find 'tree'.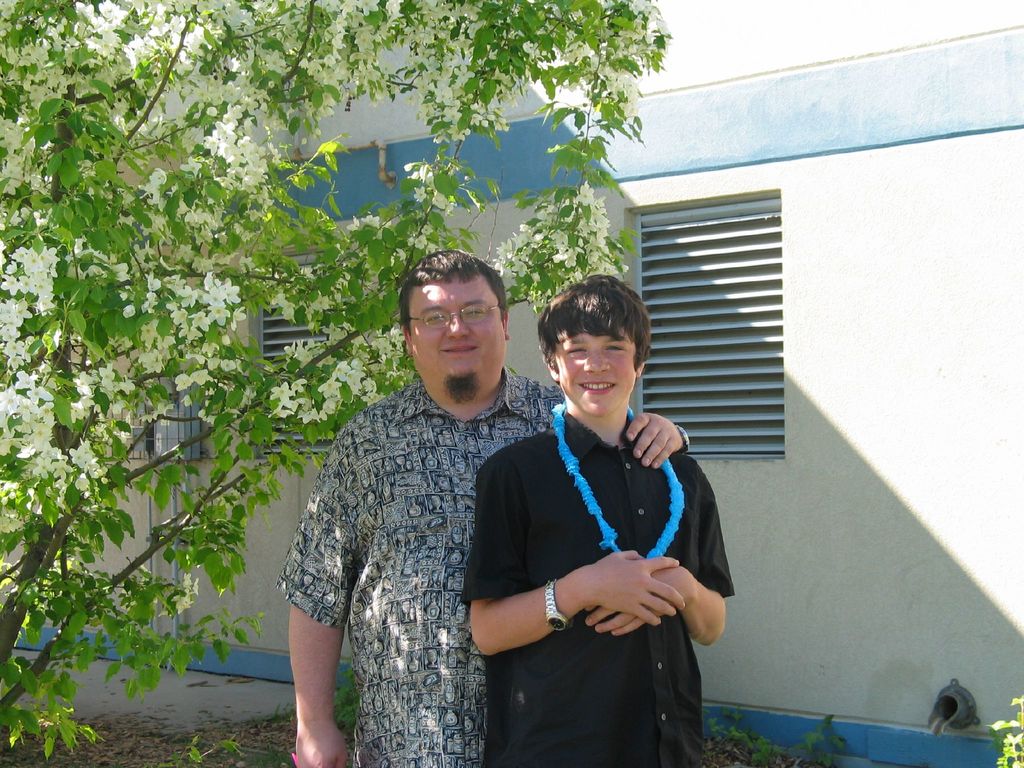
(x1=51, y1=13, x2=921, y2=721).
